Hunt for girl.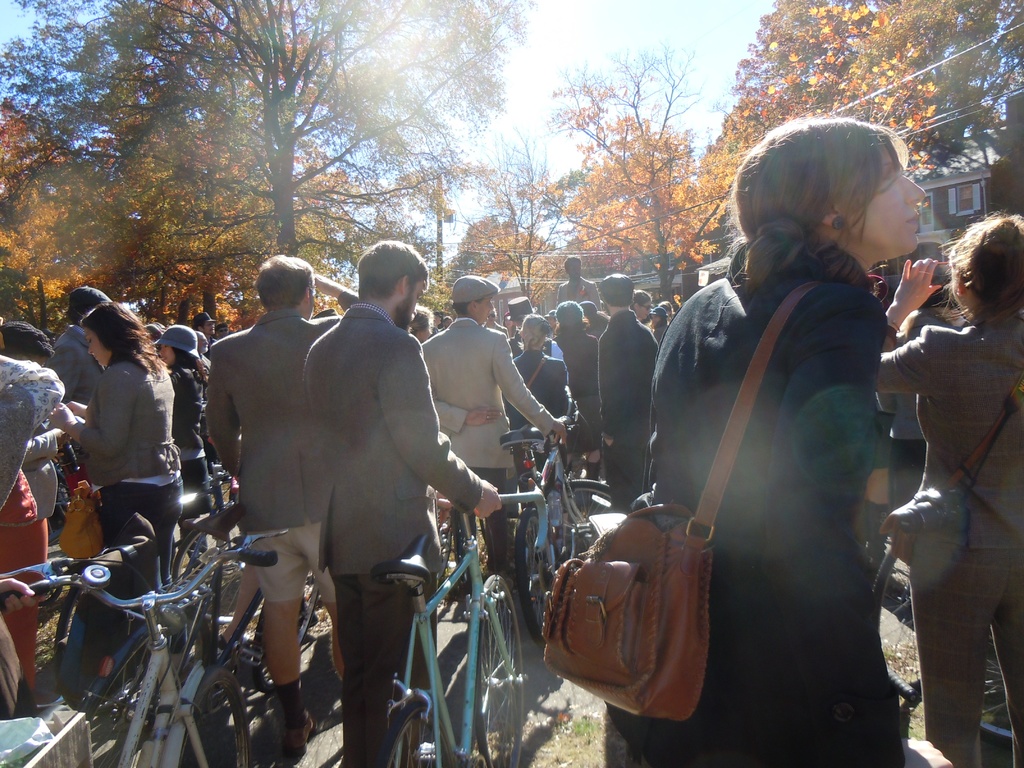
Hunted down at left=52, top=302, right=184, bottom=710.
